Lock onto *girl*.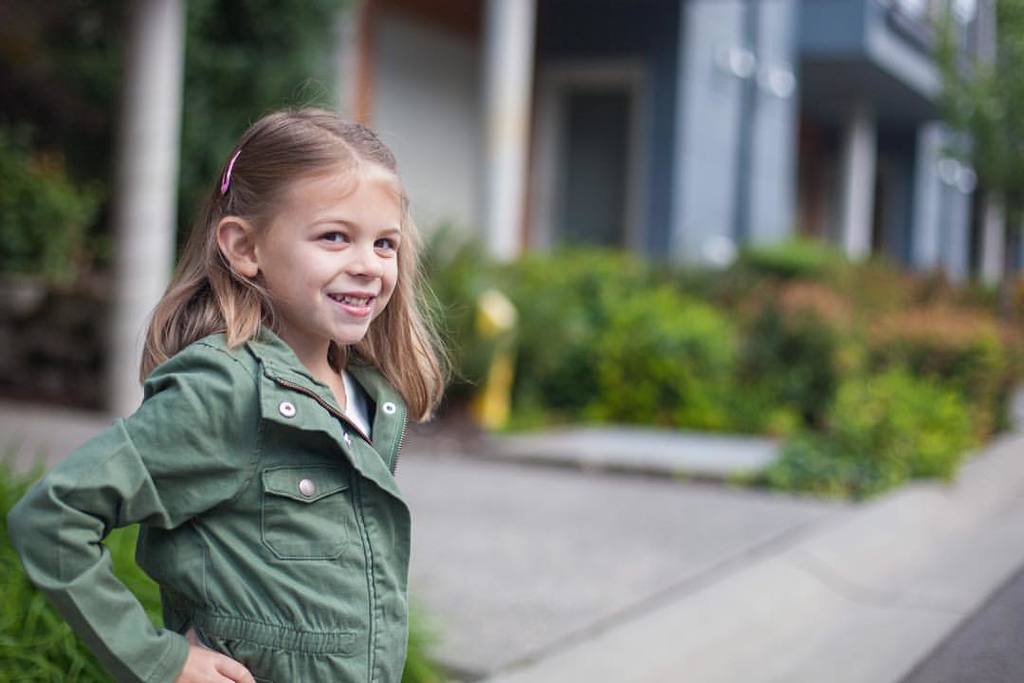
Locked: bbox(6, 77, 477, 682).
